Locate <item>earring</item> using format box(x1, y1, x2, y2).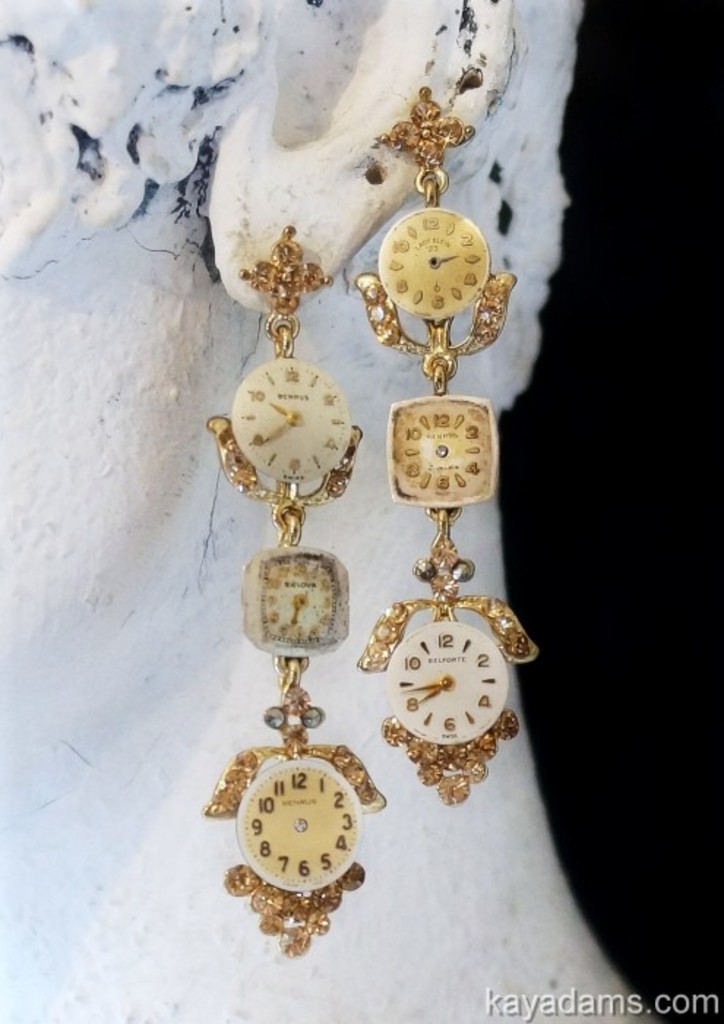
box(358, 80, 538, 803).
